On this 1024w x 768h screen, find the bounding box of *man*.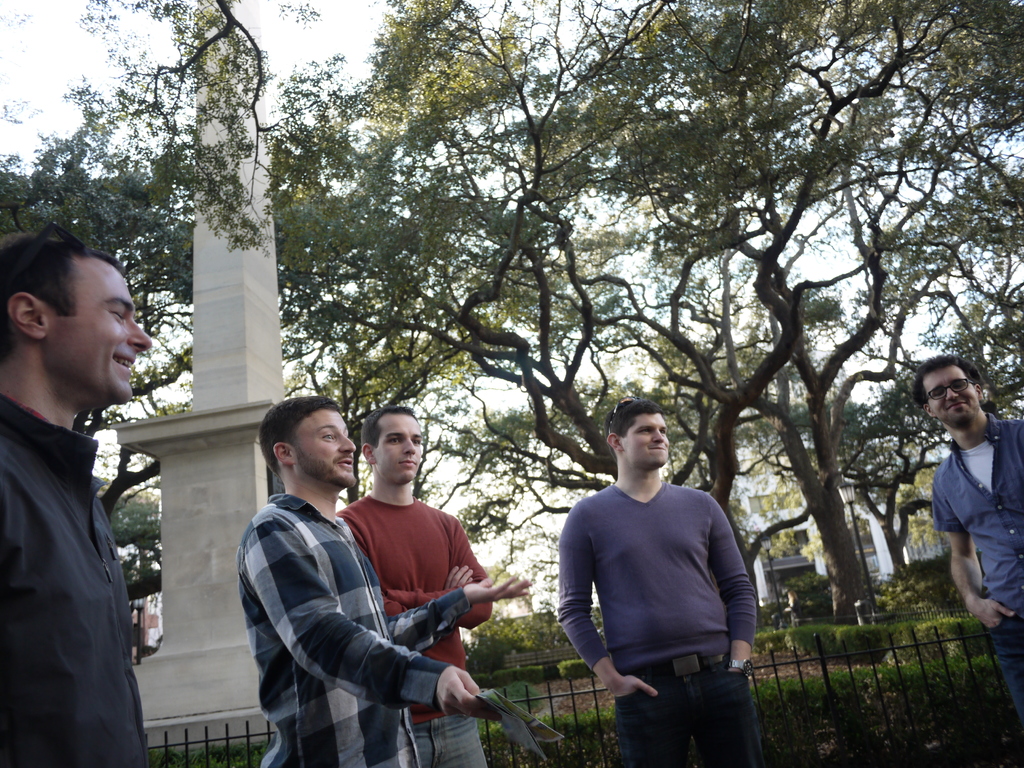
Bounding box: [915, 357, 1023, 722].
